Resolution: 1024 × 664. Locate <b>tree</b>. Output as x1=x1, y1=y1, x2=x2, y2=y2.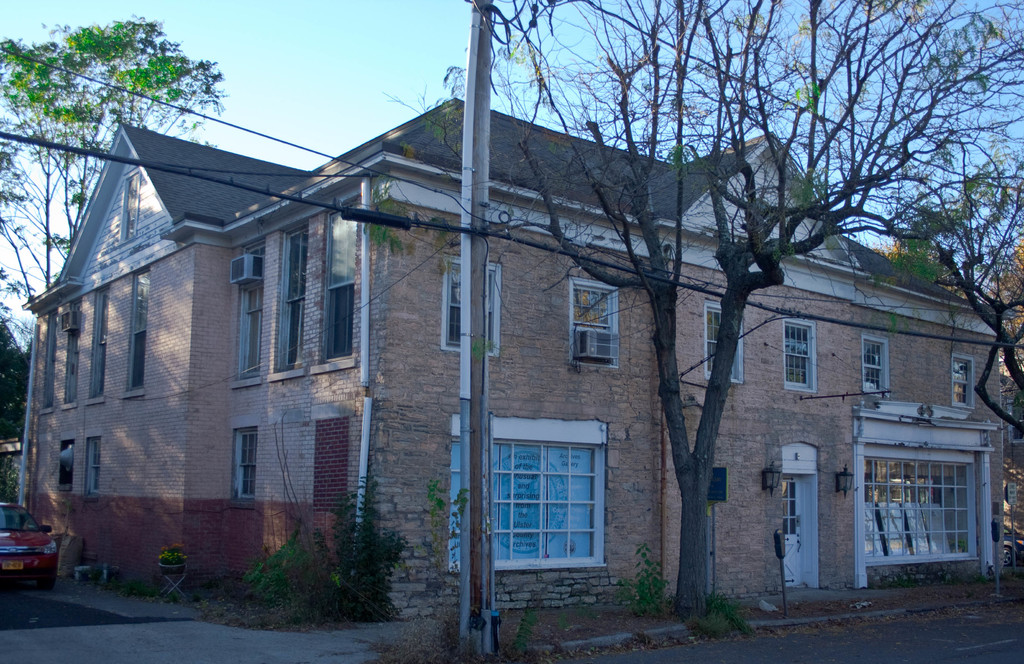
x1=381, y1=0, x2=1023, y2=613.
